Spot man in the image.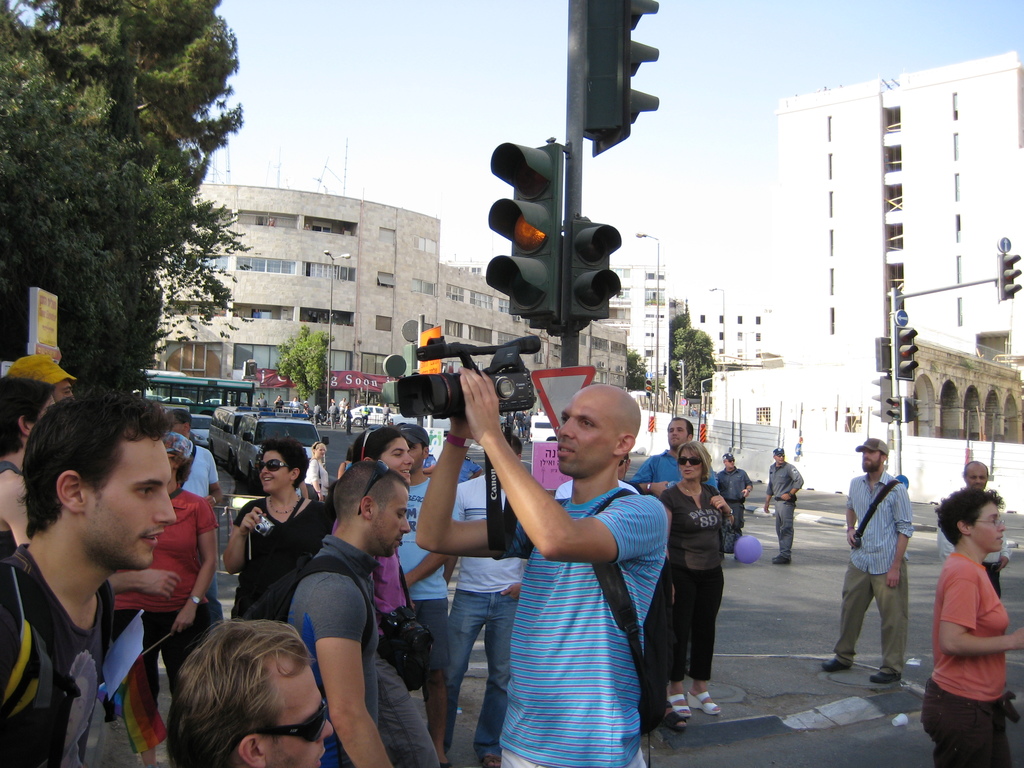
man found at [x1=447, y1=433, x2=526, y2=767].
